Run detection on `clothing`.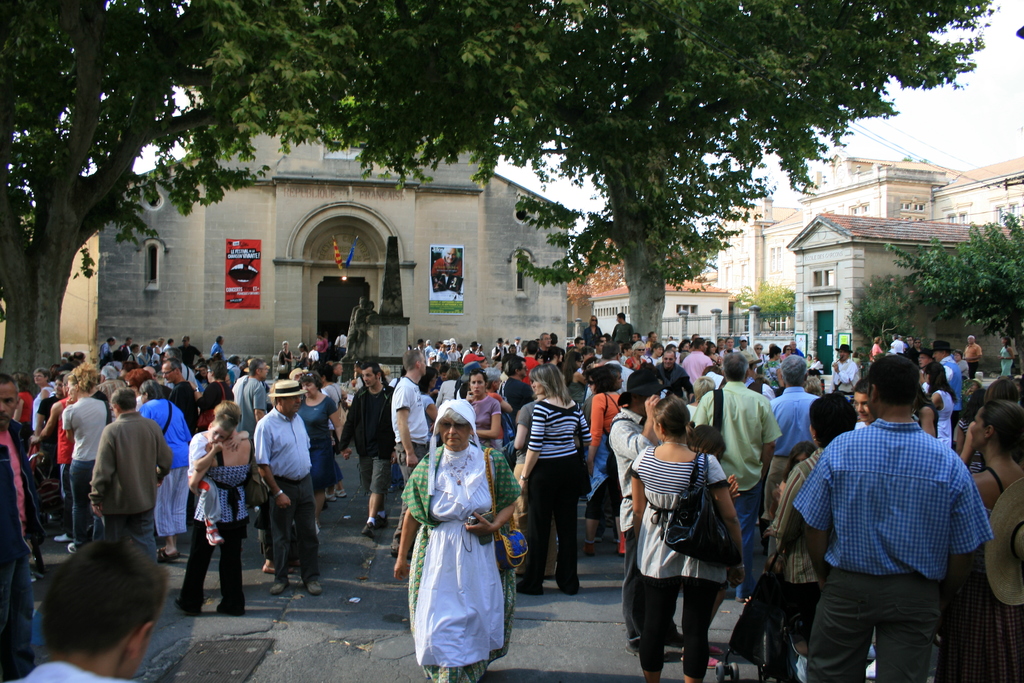
Result: bbox(319, 377, 391, 488).
